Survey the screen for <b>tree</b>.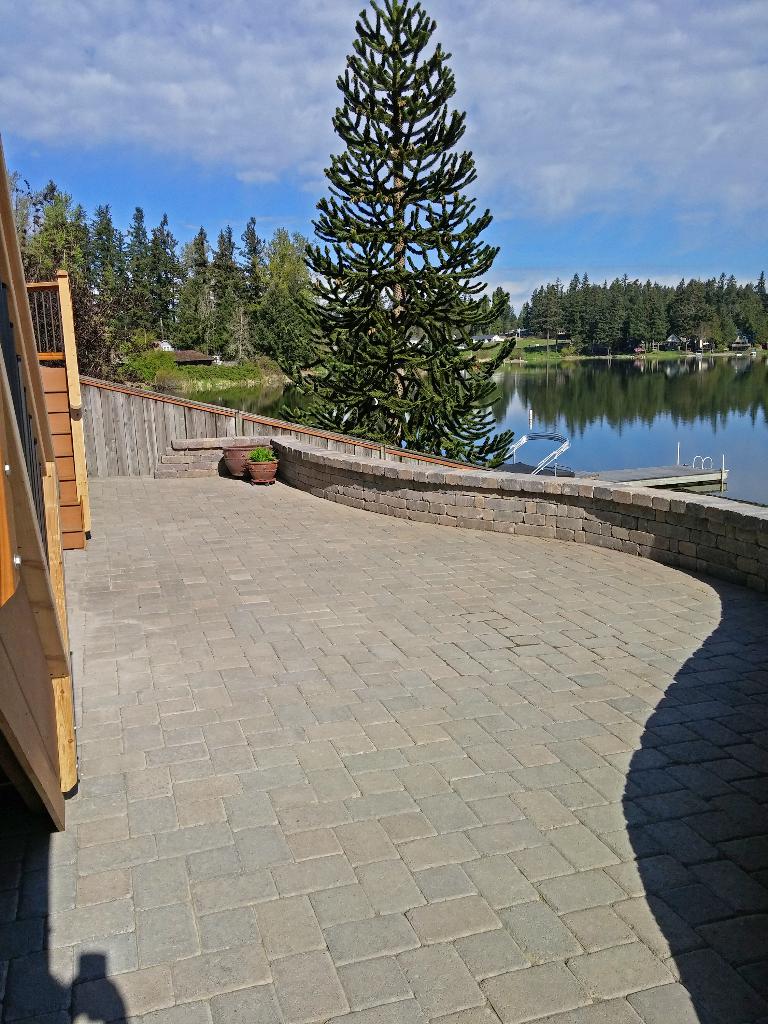
Survey found: x1=279, y1=13, x2=510, y2=454.
